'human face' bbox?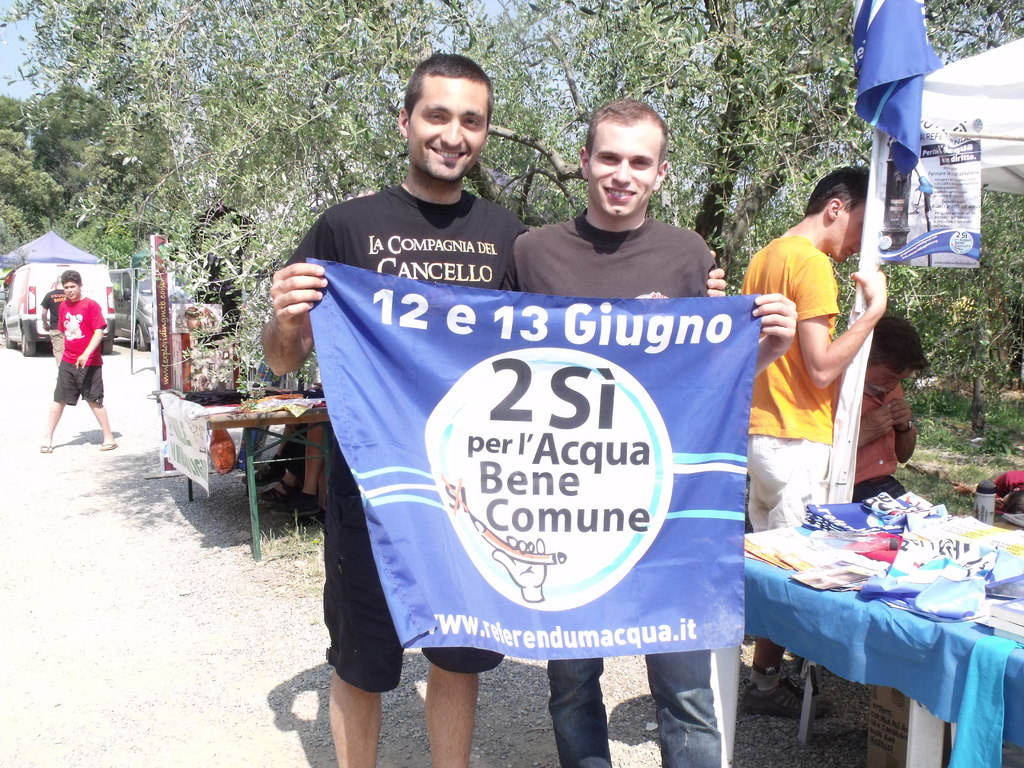
BBox(406, 72, 488, 180)
